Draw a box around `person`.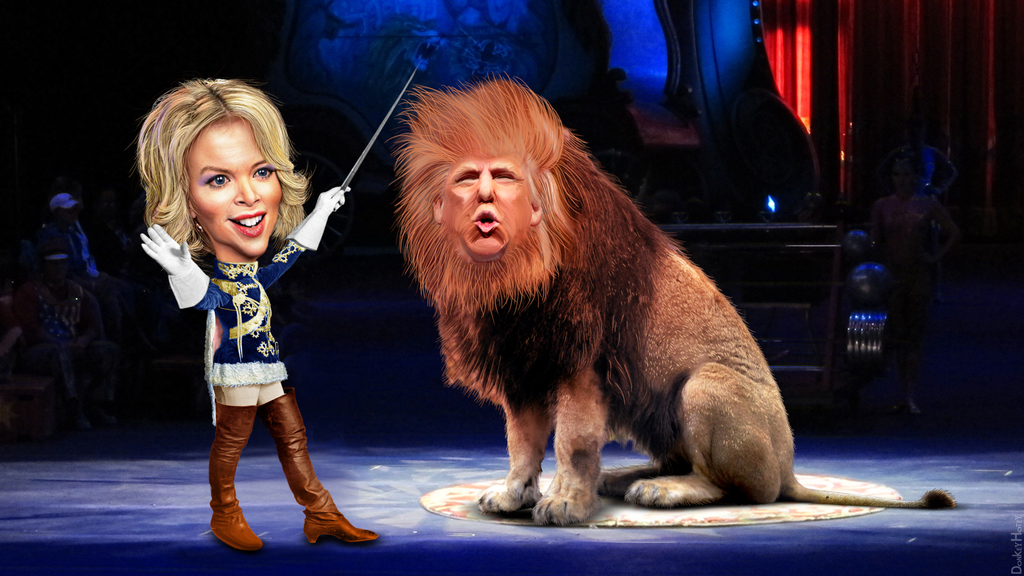
box(144, 134, 351, 552).
